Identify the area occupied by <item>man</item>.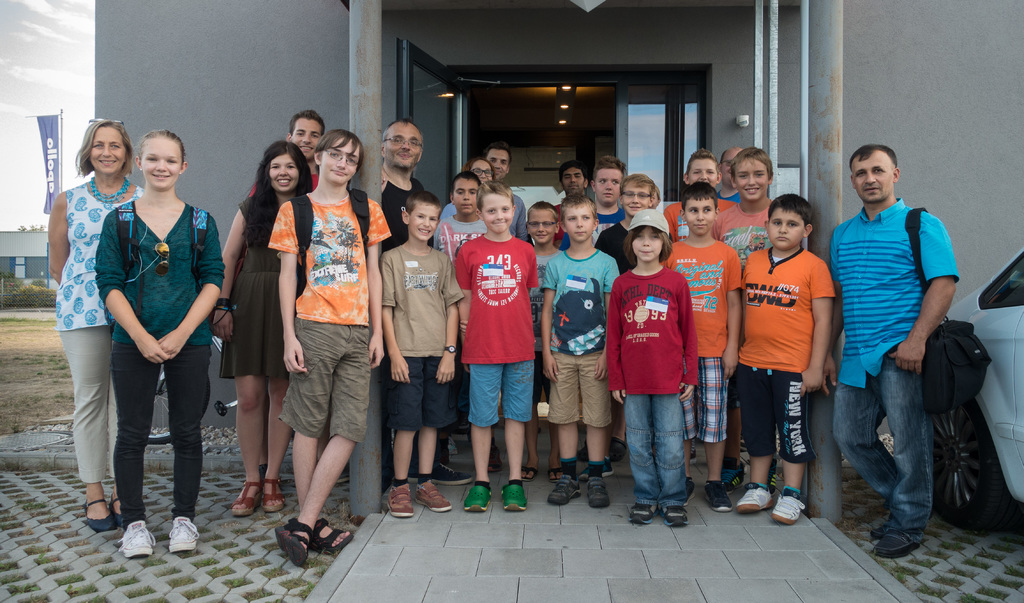
Area: detection(820, 143, 990, 553).
